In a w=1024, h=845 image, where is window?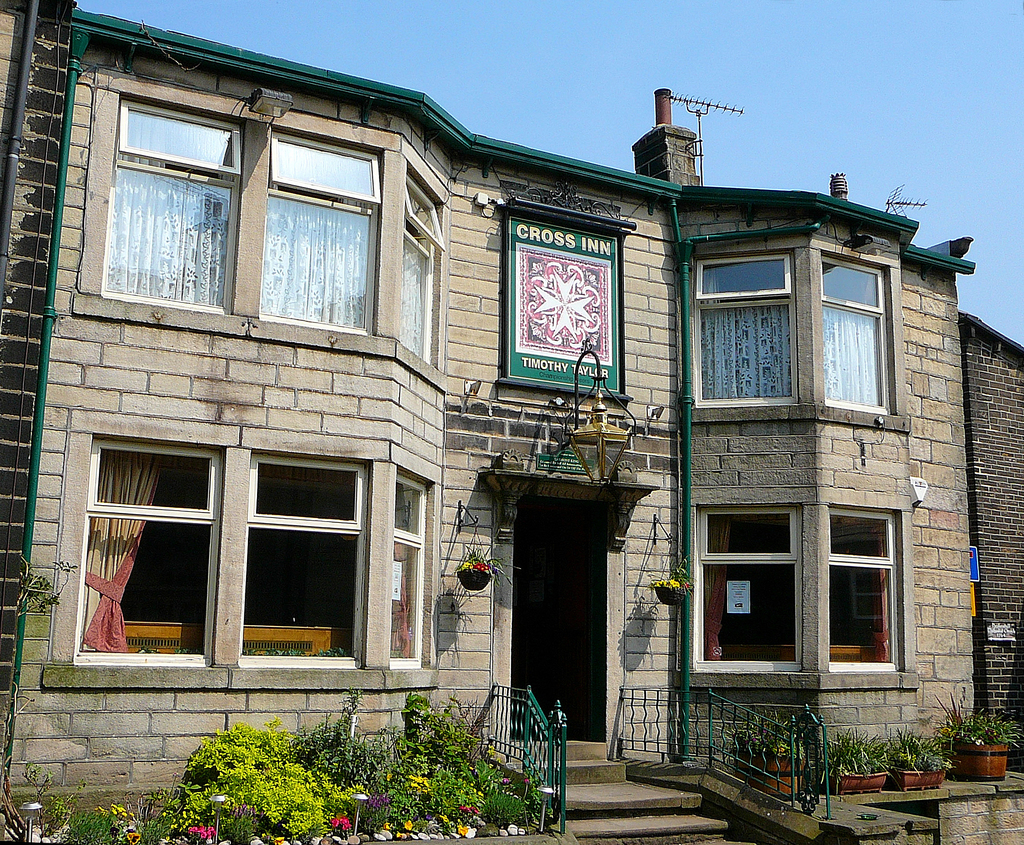
<bbox>826, 504, 897, 672</bbox>.
